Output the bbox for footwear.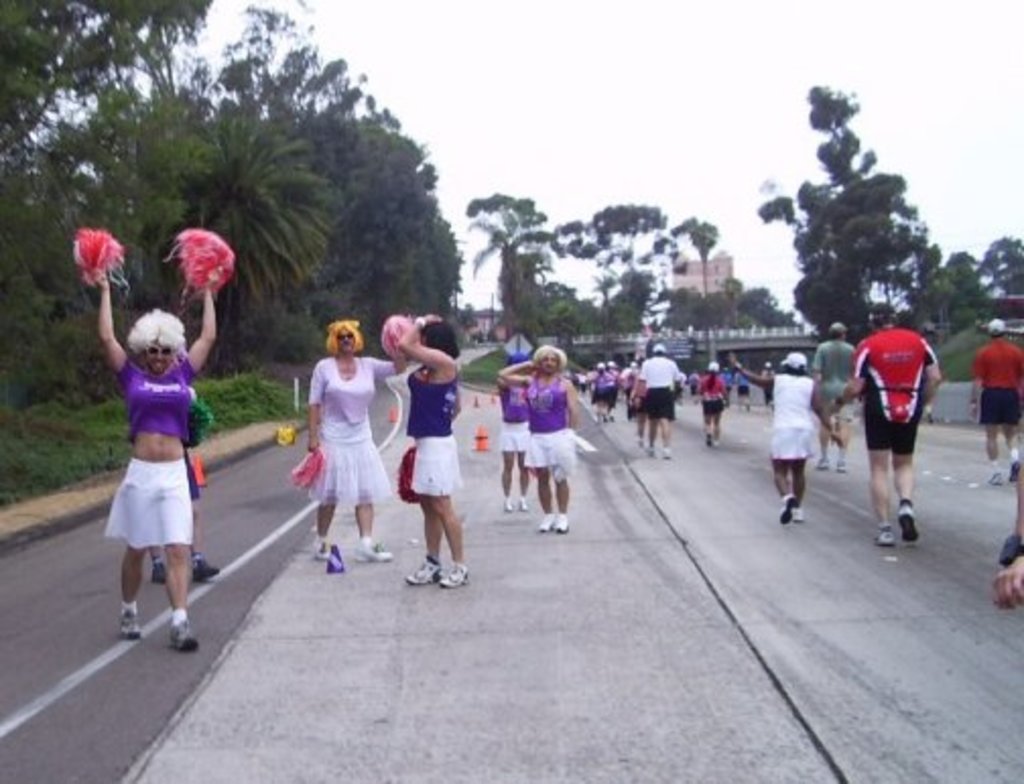
{"x1": 500, "y1": 498, "x2": 514, "y2": 516}.
